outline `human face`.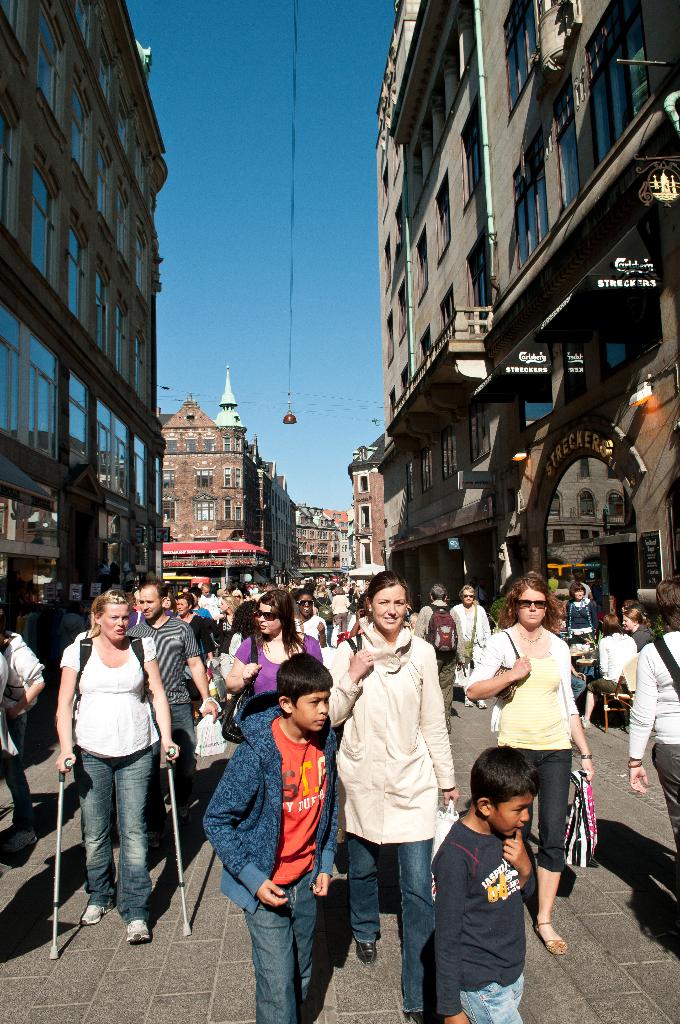
Outline: (369, 587, 407, 636).
